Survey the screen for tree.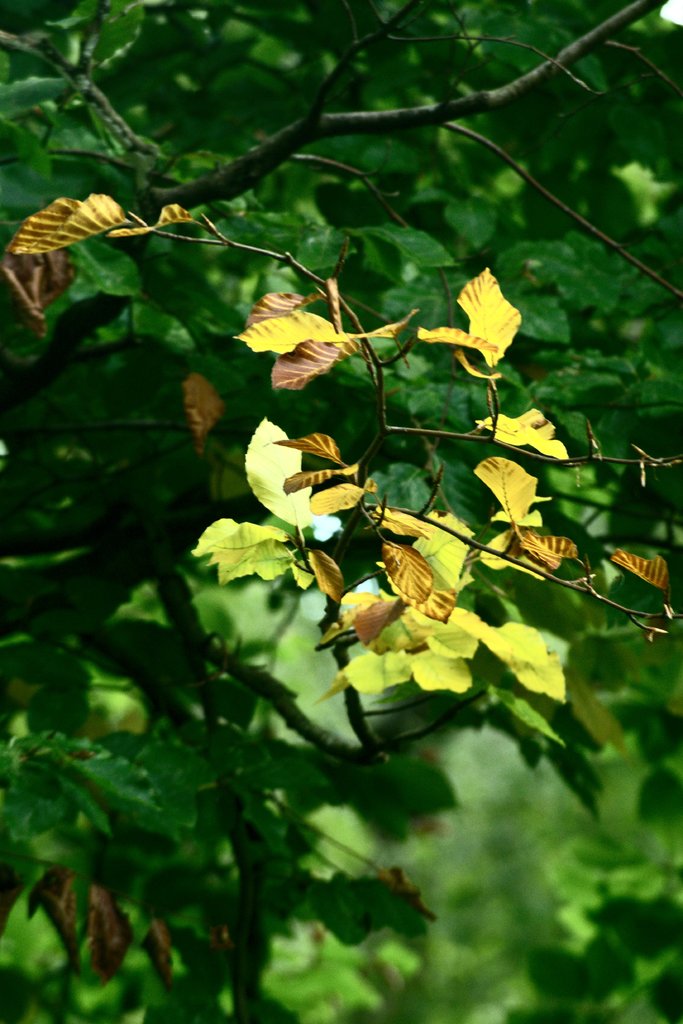
Survey found: select_region(0, 0, 682, 1023).
